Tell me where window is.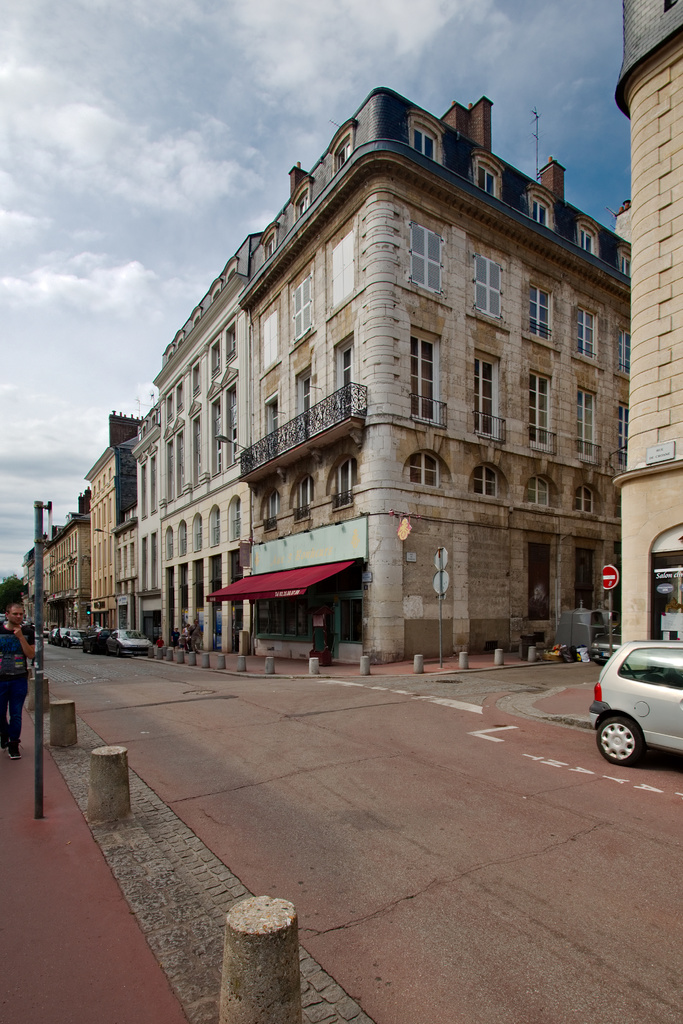
window is at left=576, top=228, right=595, bottom=253.
